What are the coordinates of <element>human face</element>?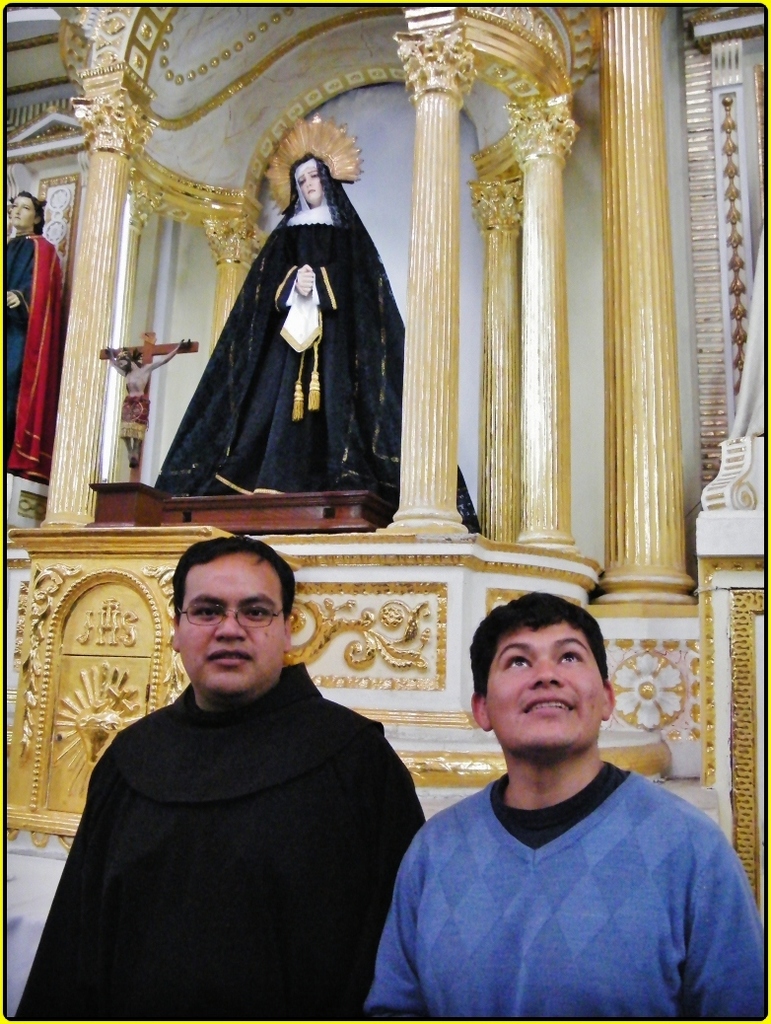
l=10, t=199, r=35, b=228.
